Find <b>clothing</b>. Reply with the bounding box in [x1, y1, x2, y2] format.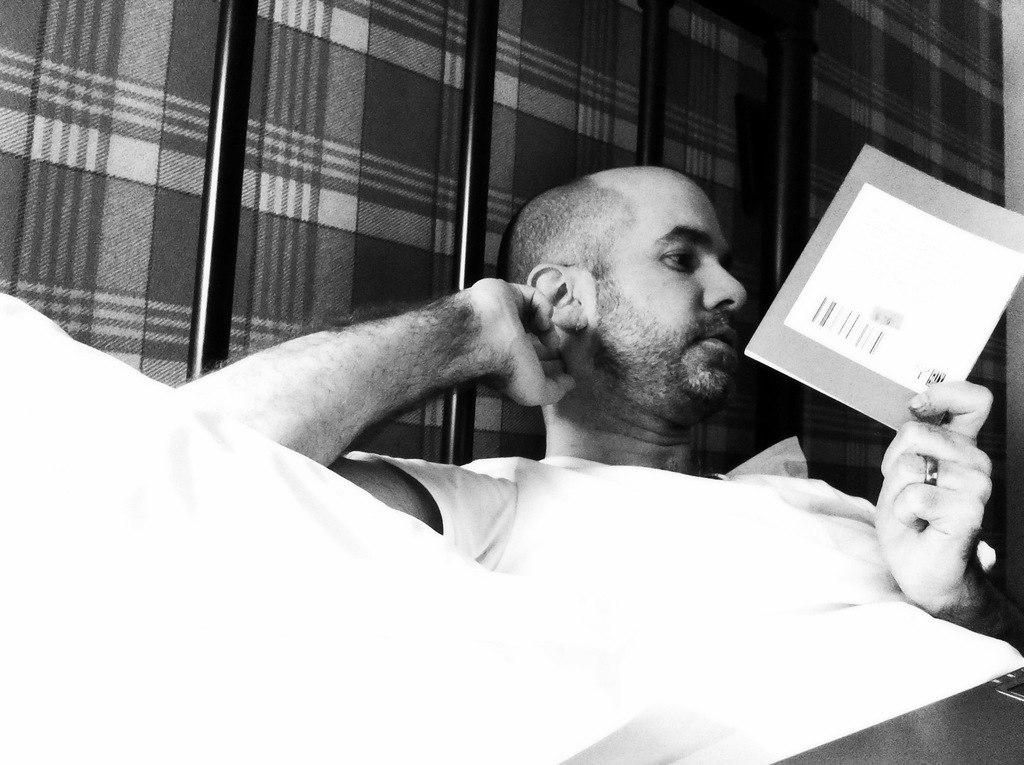
[351, 433, 911, 606].
